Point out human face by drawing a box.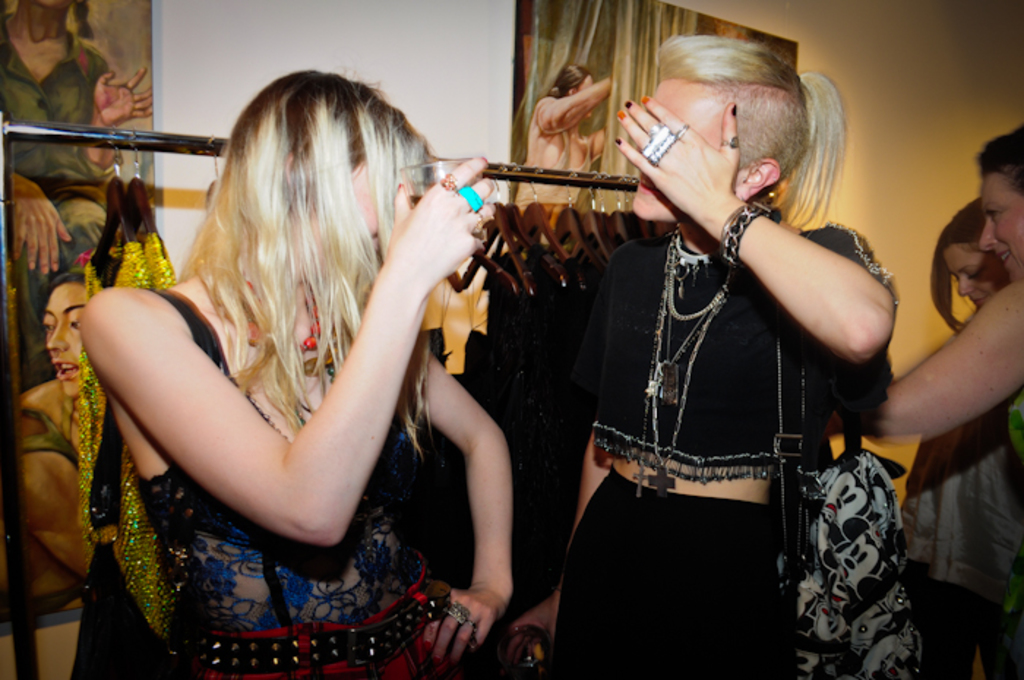
{"left": 629, "top": 80, "right": 739, "bottom": 221}.
